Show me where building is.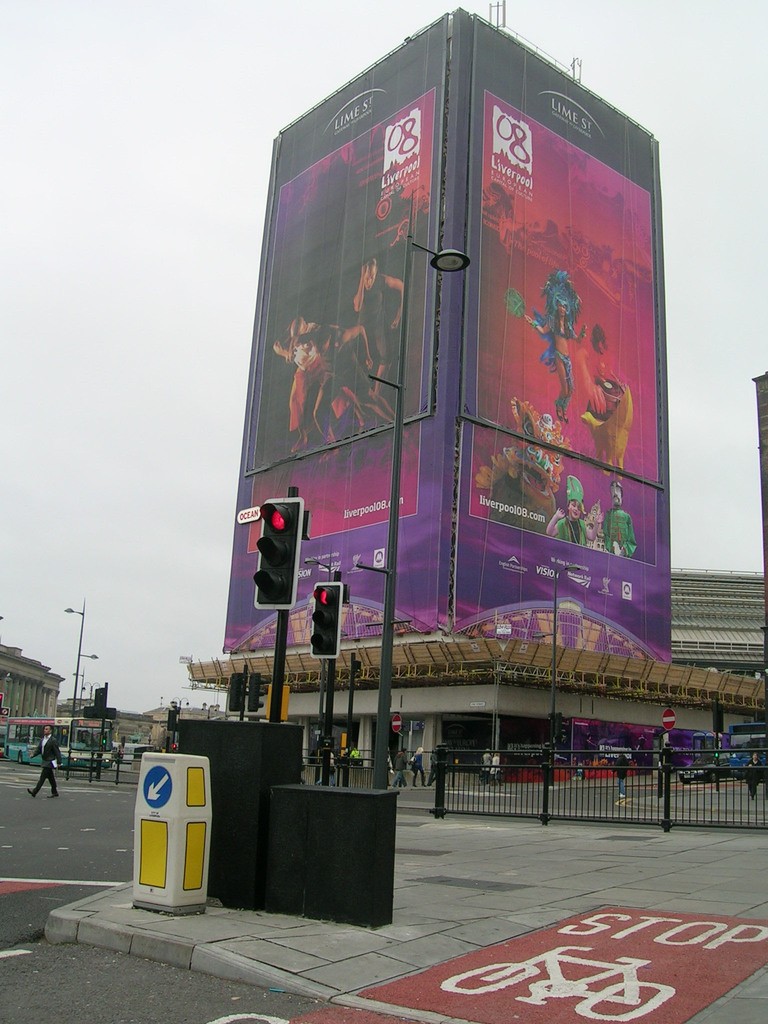
building is at crop(0, 646, 66, 739).
